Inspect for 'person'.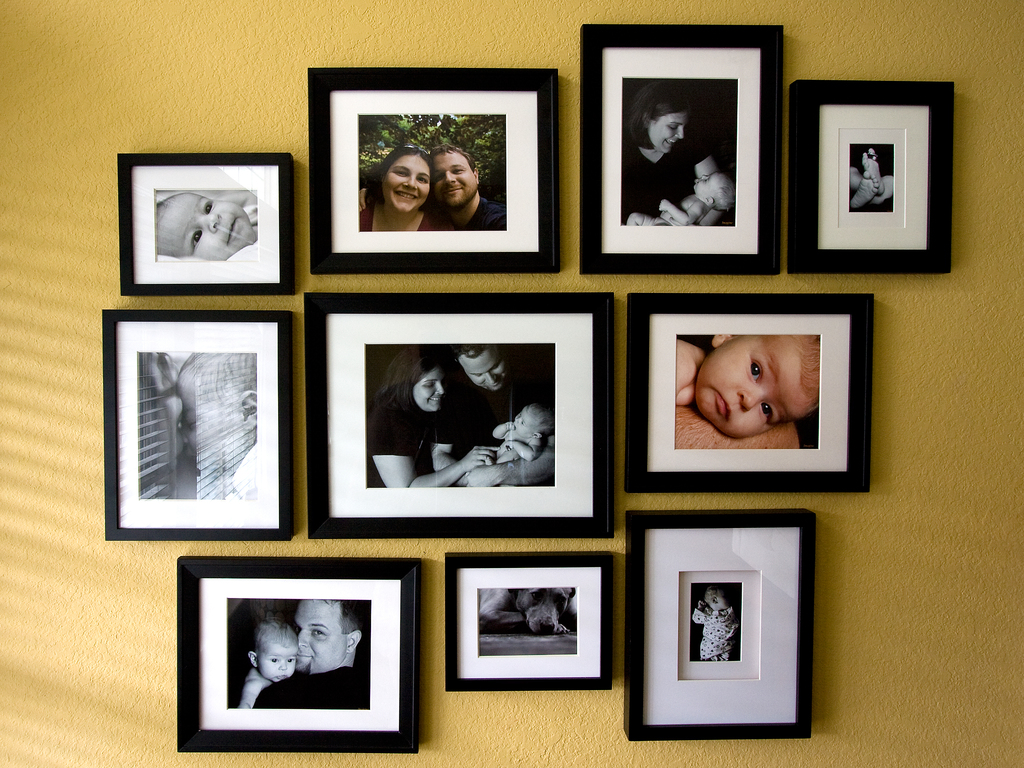
Inspection: <bbox>156, 191, 260, 260</bbox>.
